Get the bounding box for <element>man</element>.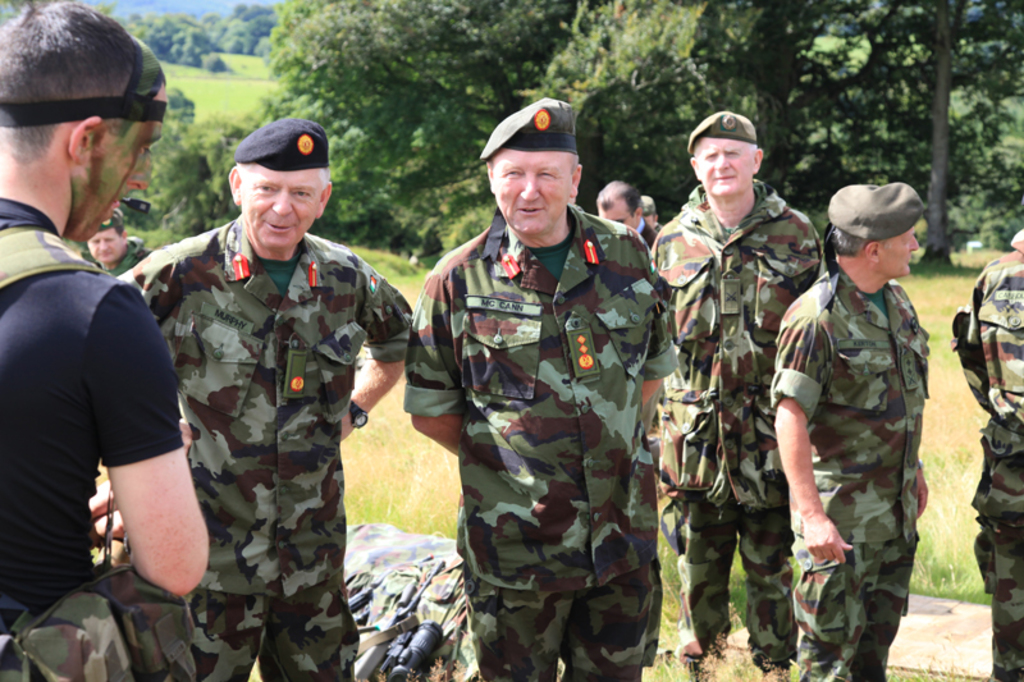
(768,175,933,681).
